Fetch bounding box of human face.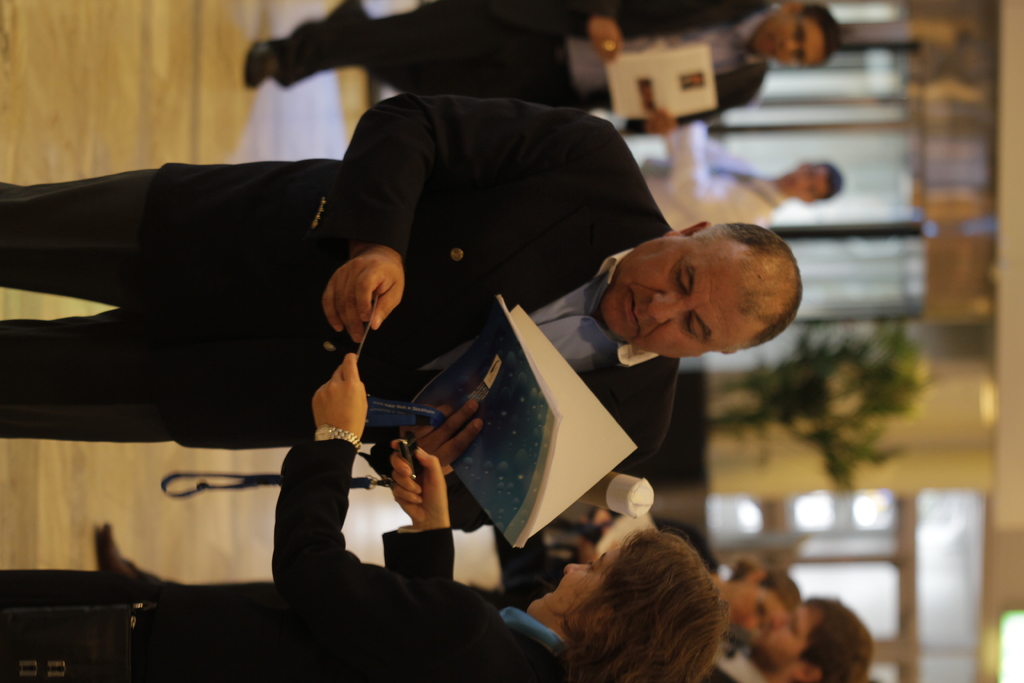
Bbox: 753:604:826:666.
